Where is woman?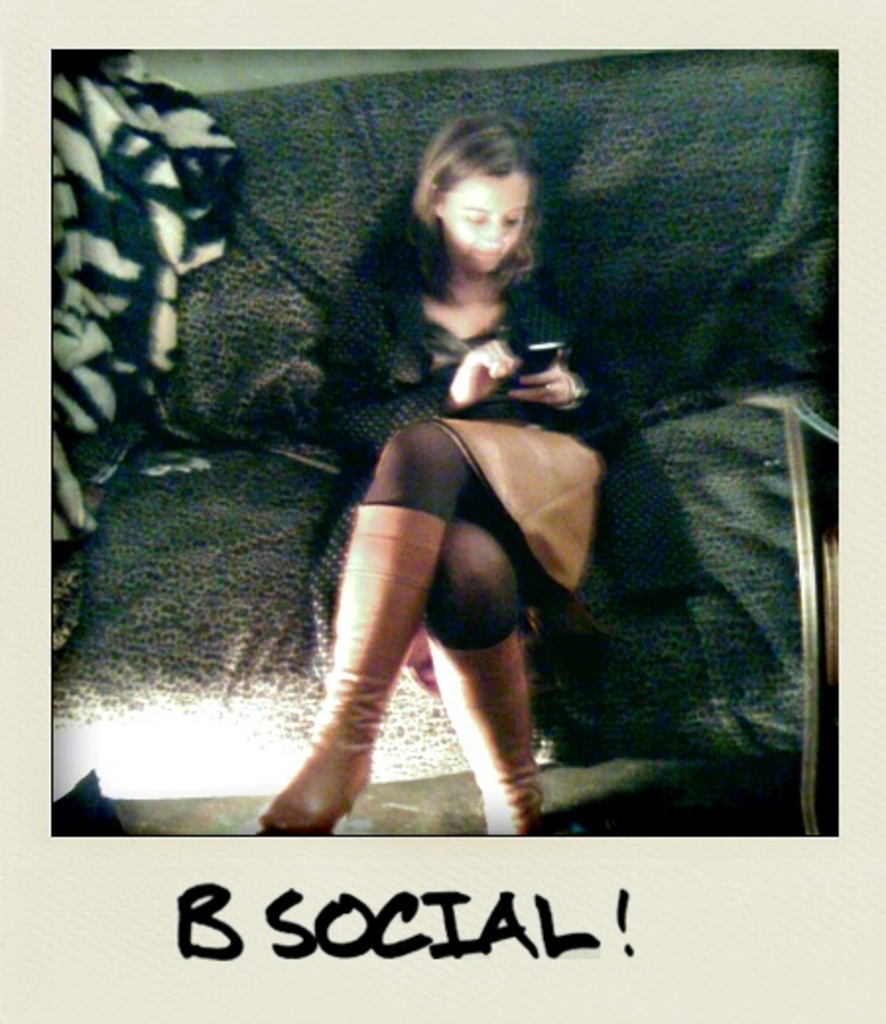
BBox(293, 140, 648, 823).
